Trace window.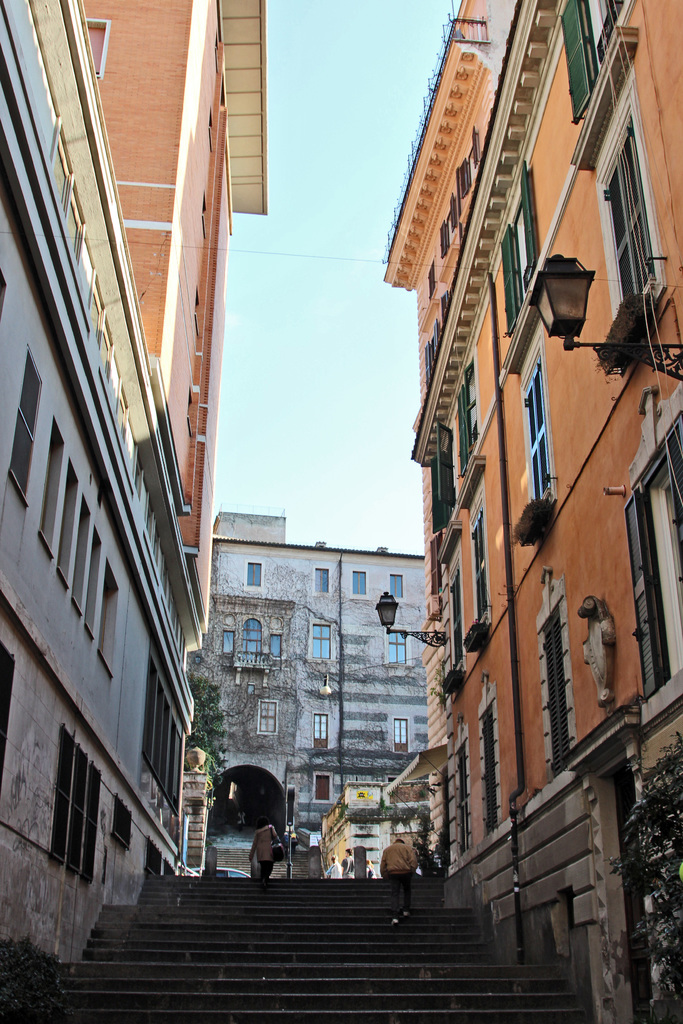
Traced to select_region(458, 743, 468, 856).
